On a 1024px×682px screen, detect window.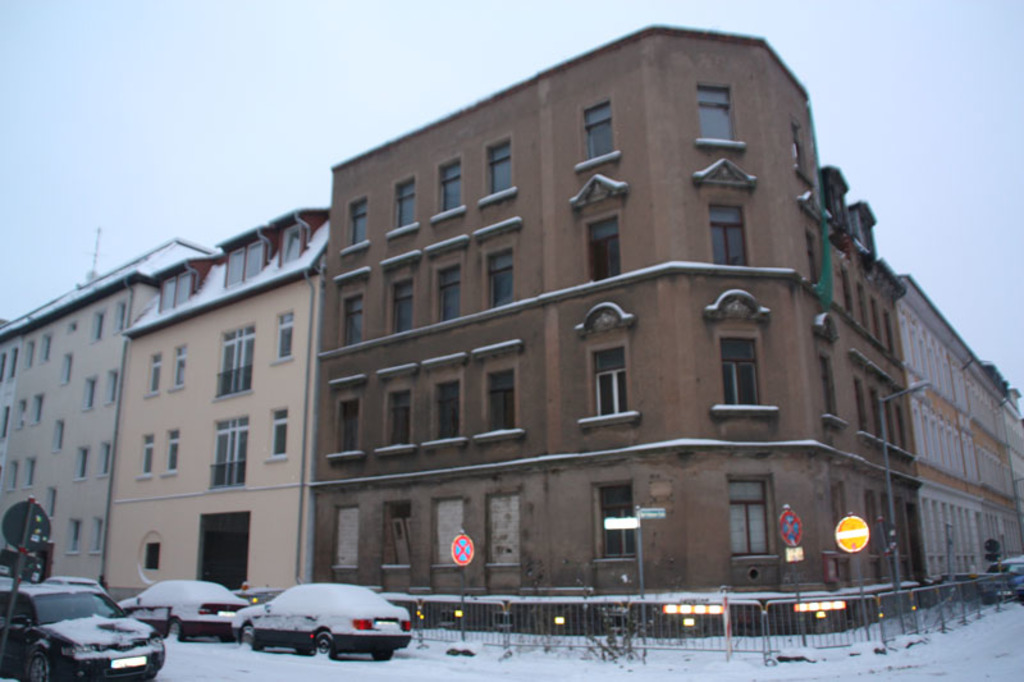
<bbox>20, 457, 35, 484</bbox>.
